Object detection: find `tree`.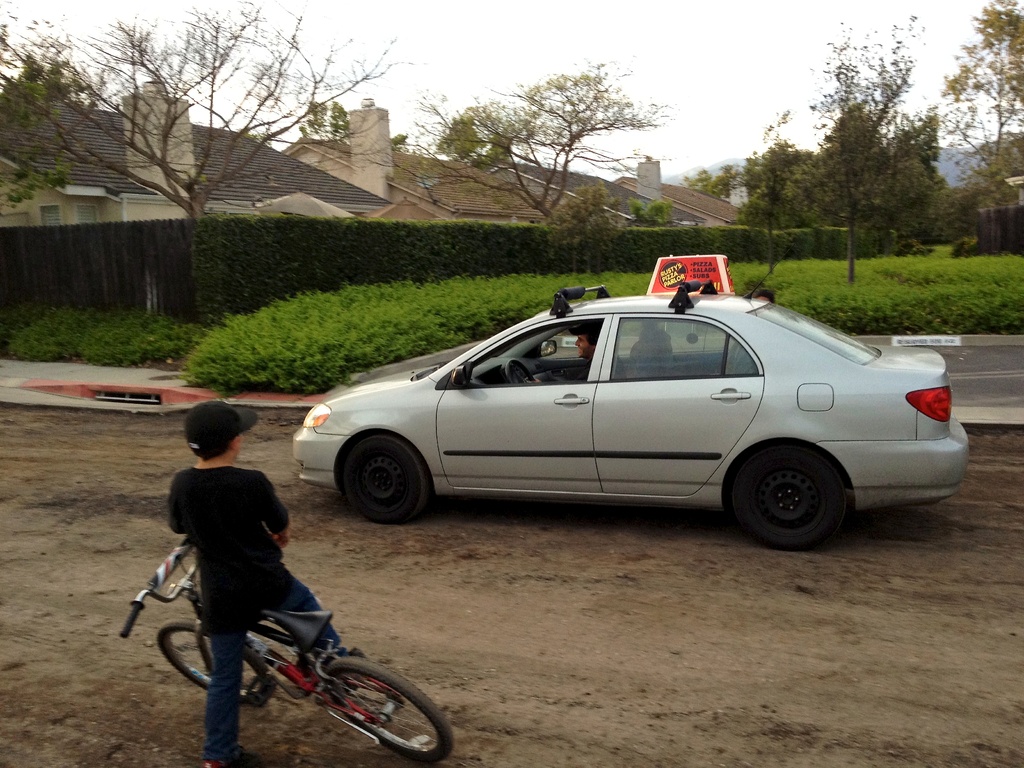
bbox=[940, 0, 1023, 205].
